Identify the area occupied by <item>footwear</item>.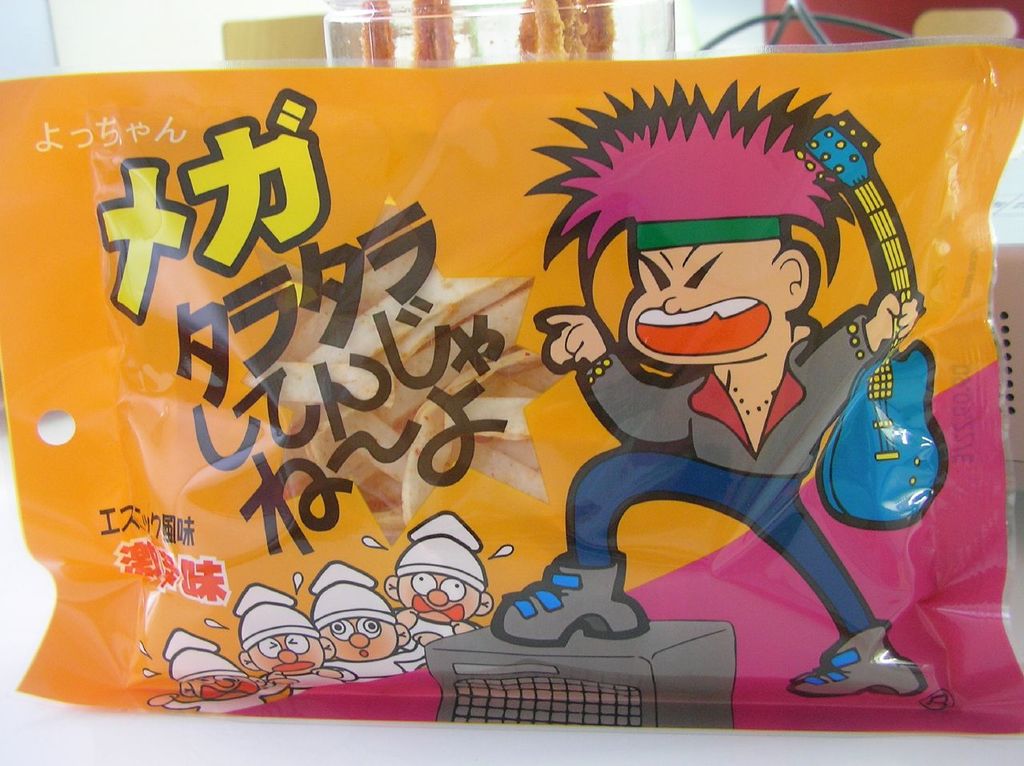
Area: [489,560,650,654].
